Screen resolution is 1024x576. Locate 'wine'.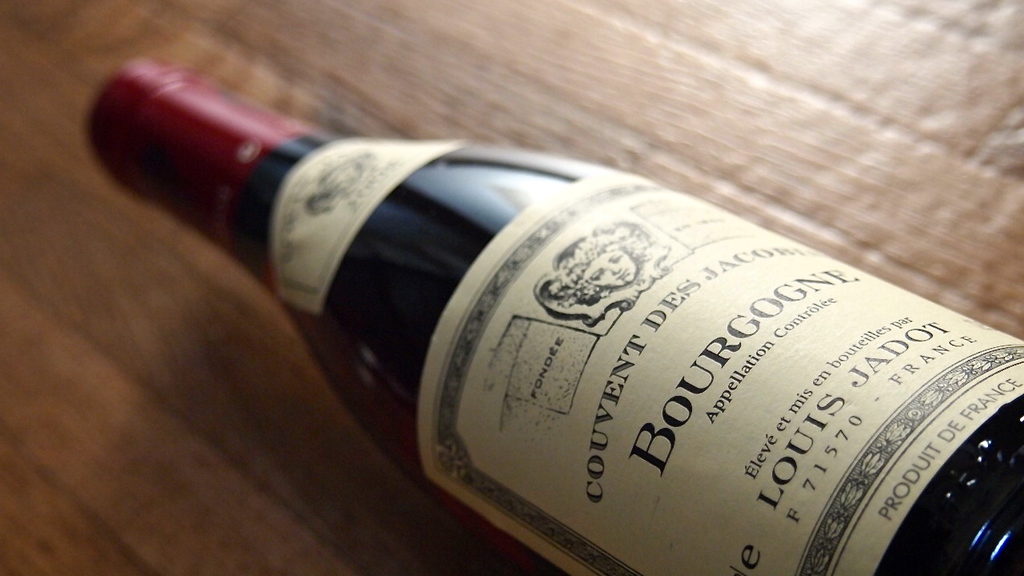
82 54 1023 575.
